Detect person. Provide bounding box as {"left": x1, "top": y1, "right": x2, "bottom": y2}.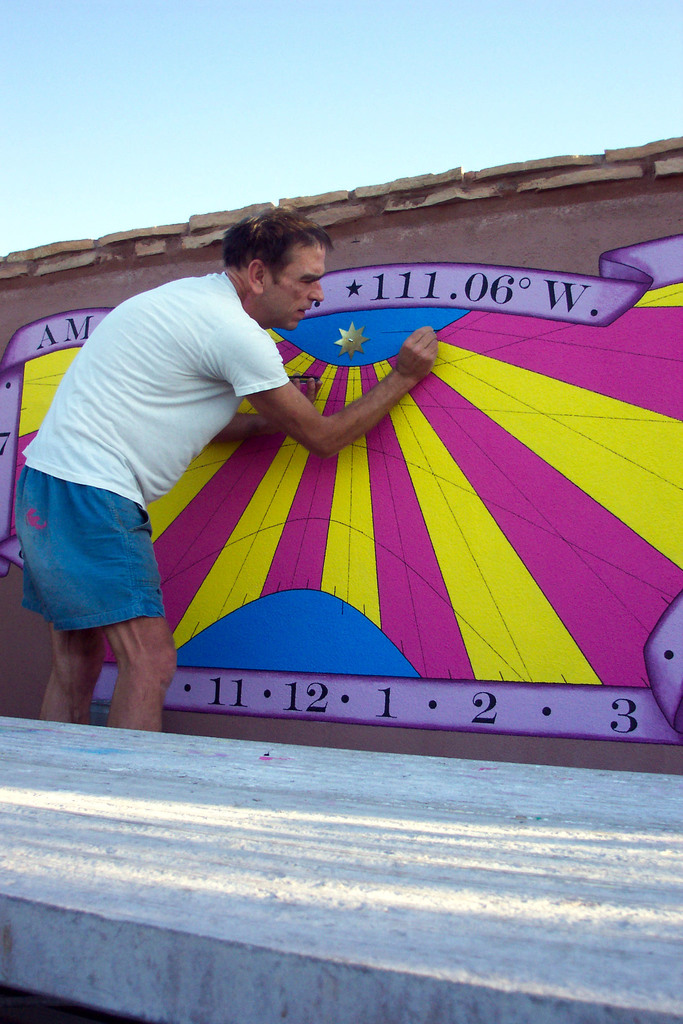
{"left": 5, "top": 198, "right": 450, "bottom": 736}.
